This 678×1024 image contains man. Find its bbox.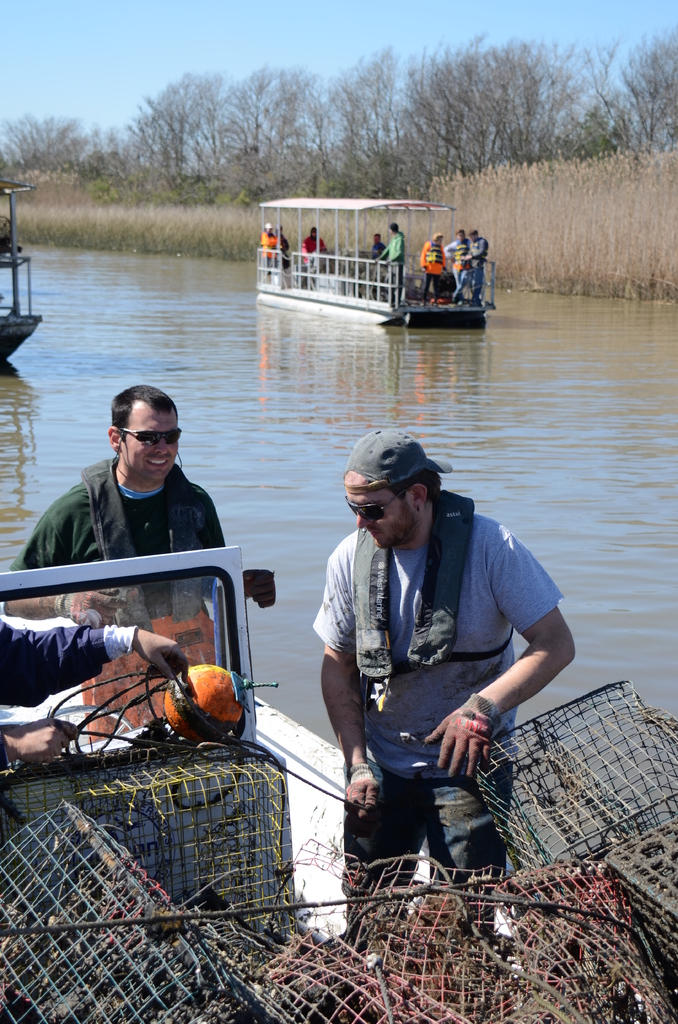
[x1=0, y1=617, x2=187, y2=771].
